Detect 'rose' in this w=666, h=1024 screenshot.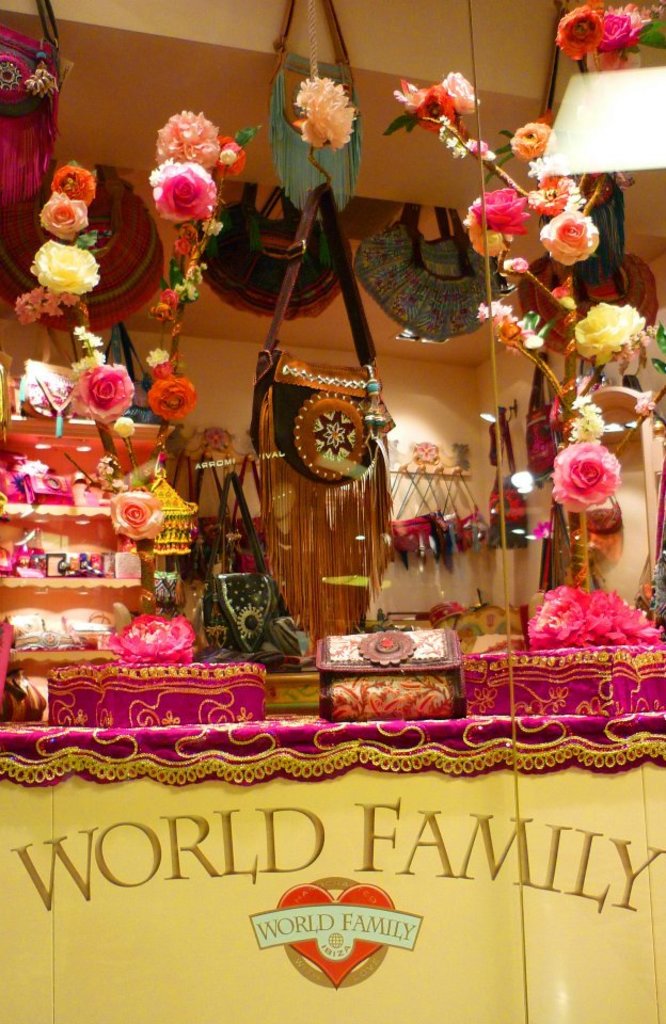
Detection: bbox(37, 192, 88, 241).
